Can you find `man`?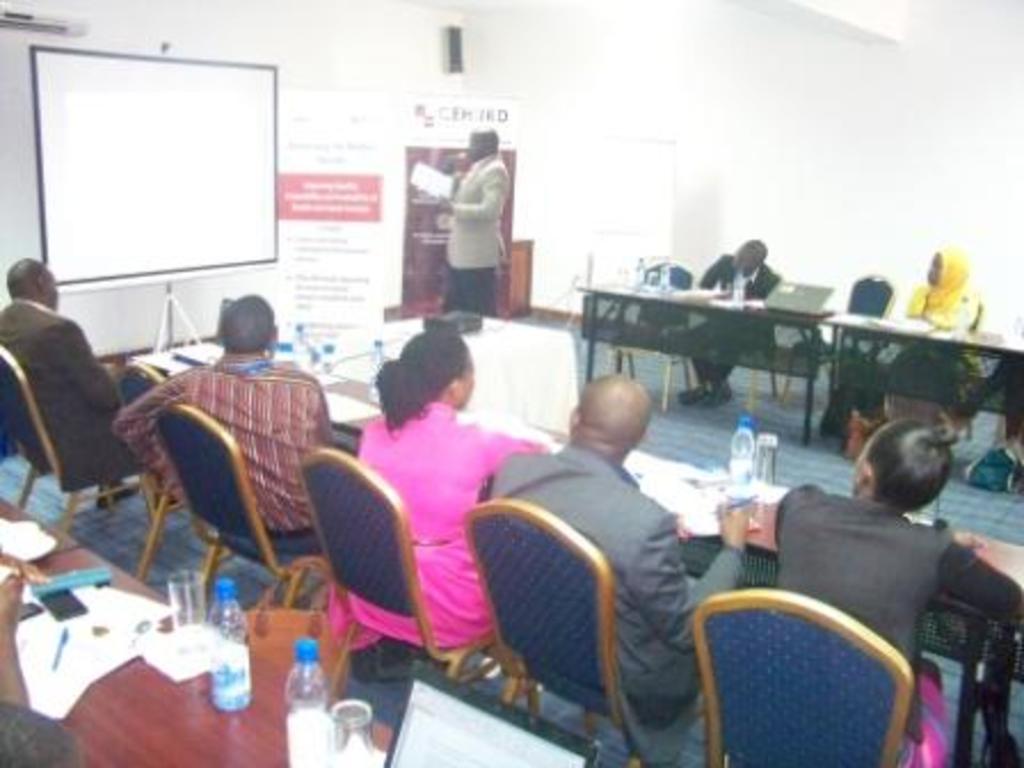
Yes, bounding box: 427:123:510:327.
